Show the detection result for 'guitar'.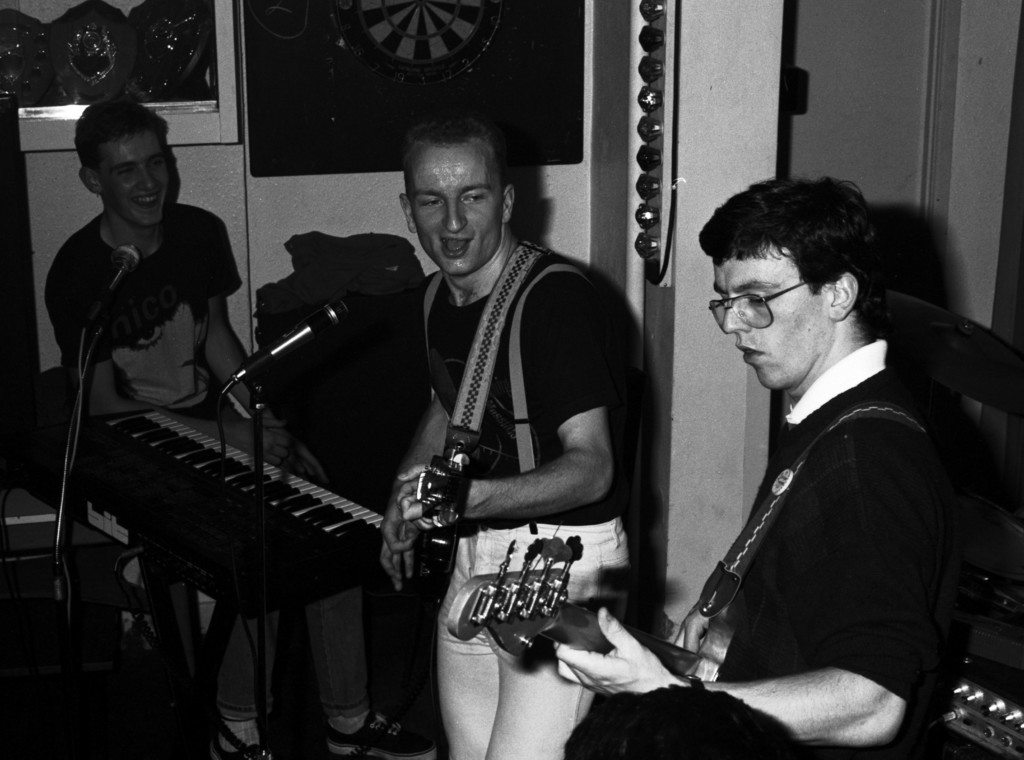
(left=390, top=416, right=493, bottom=615).
